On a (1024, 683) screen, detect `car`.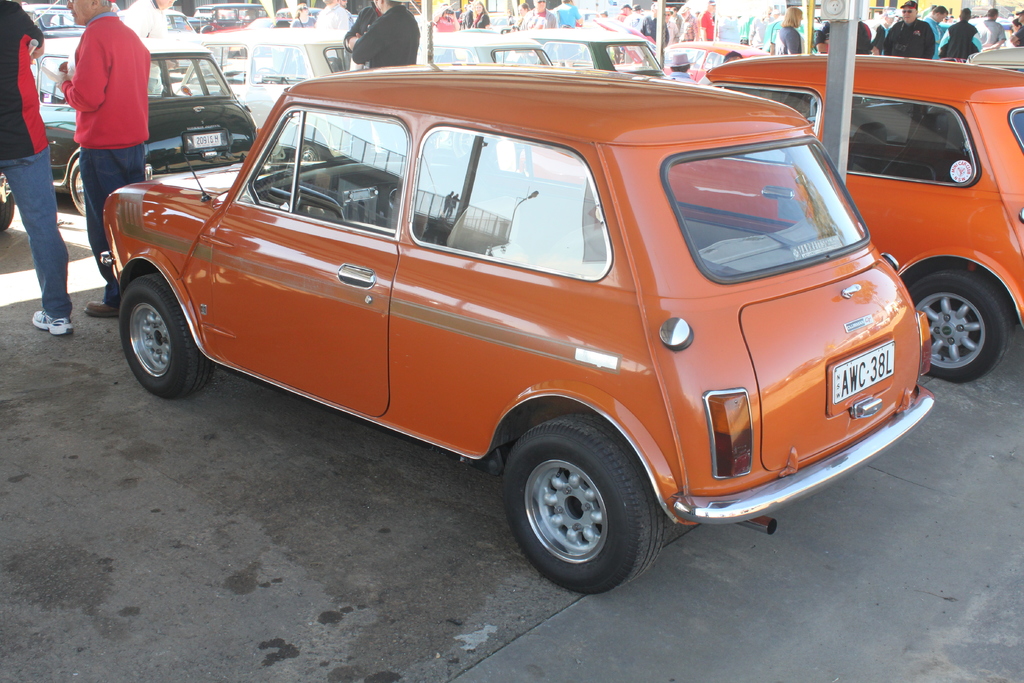
[101,63,937,598].
